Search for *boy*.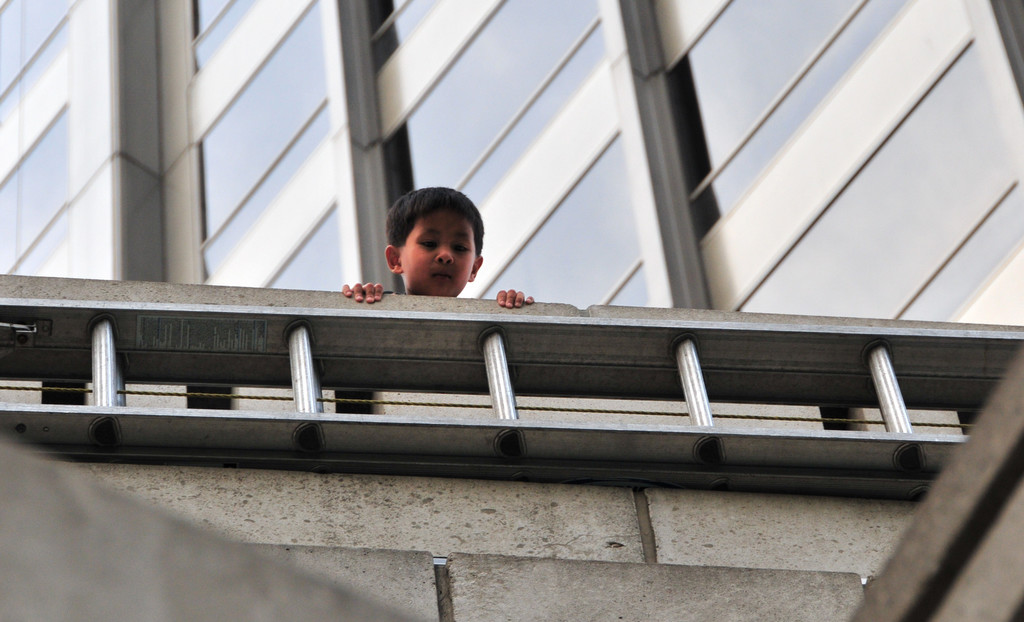
Found at bbox=(346, 187, 537, 311).
